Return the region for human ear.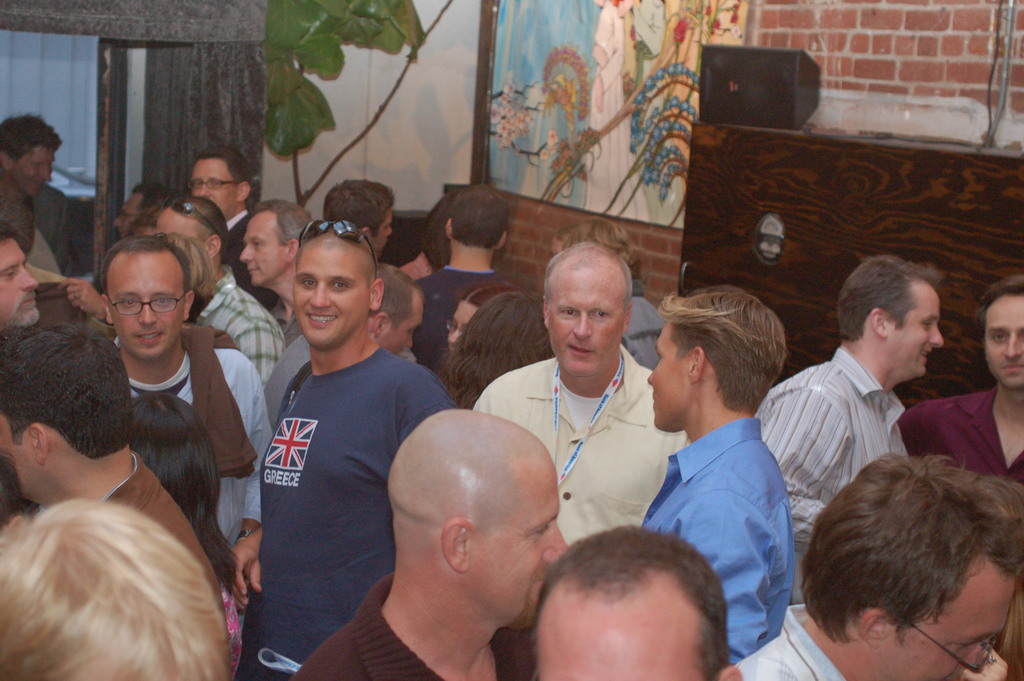
<box>181,292,195,322</box>.
